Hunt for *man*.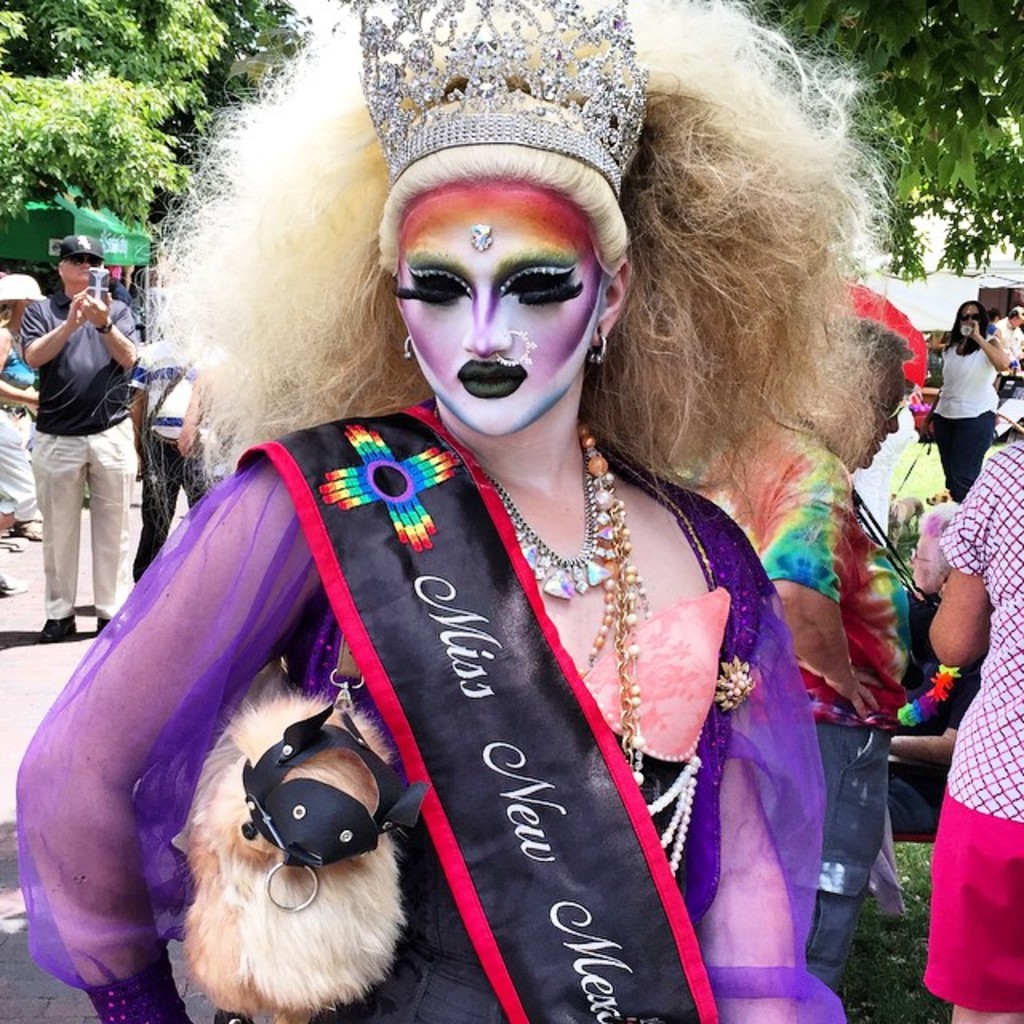
Hunted down at (x1=109, y1=272, x2=139, y2=315).
